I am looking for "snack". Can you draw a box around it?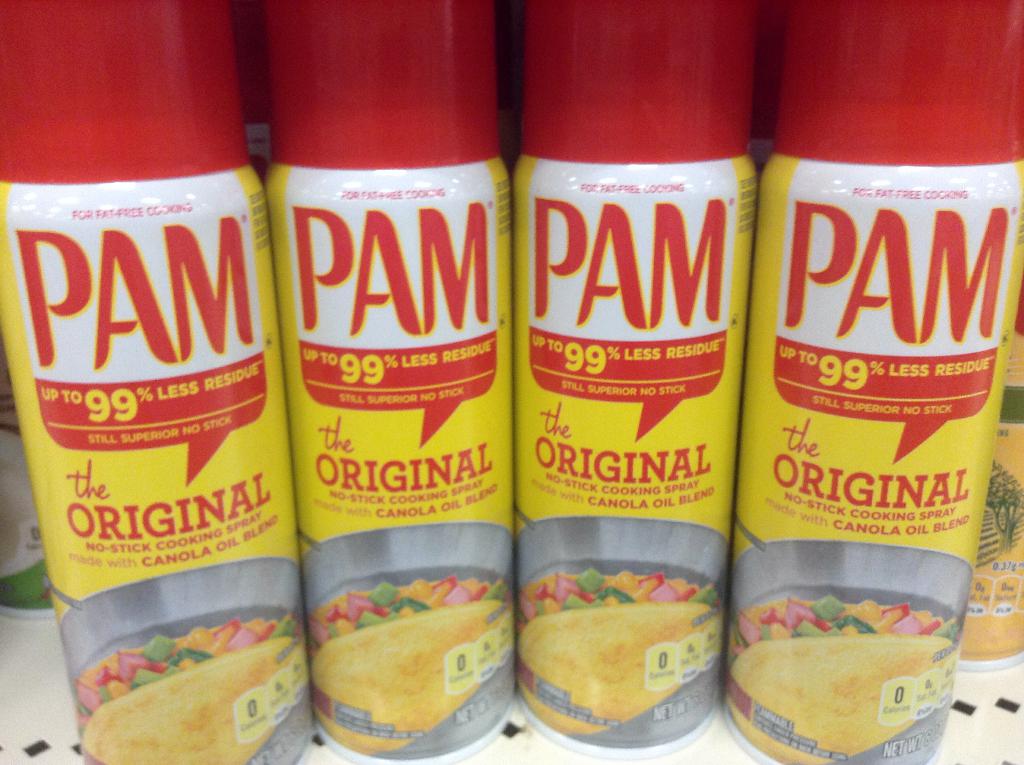
Sure, the bounding box is {"left": 79, "top": 633, "right": 292, "bottom": 764}.
